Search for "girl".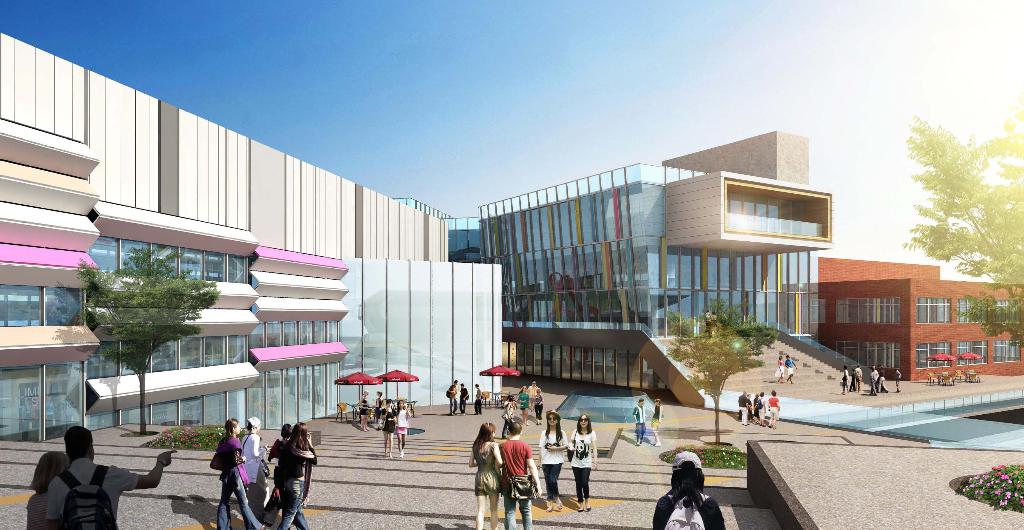
Found at 211, 419, 265, 529.
